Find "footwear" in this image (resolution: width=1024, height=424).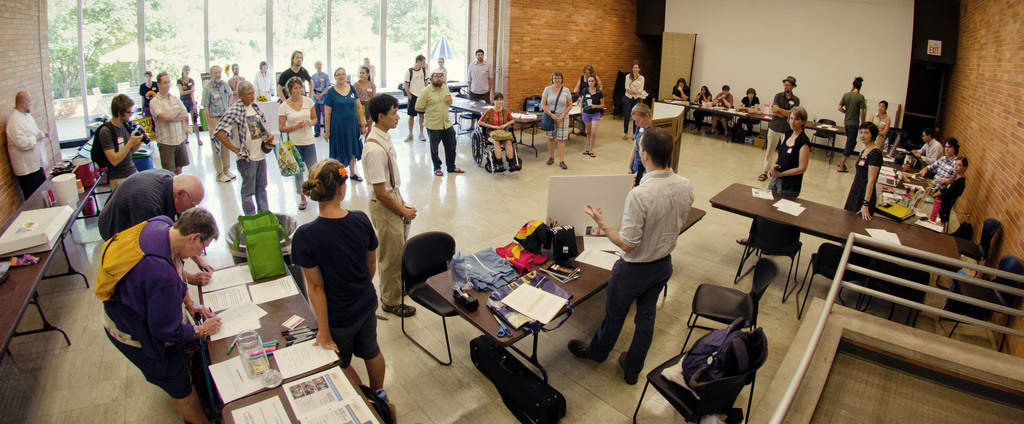
l=566, t=339, r=598, b=364.
